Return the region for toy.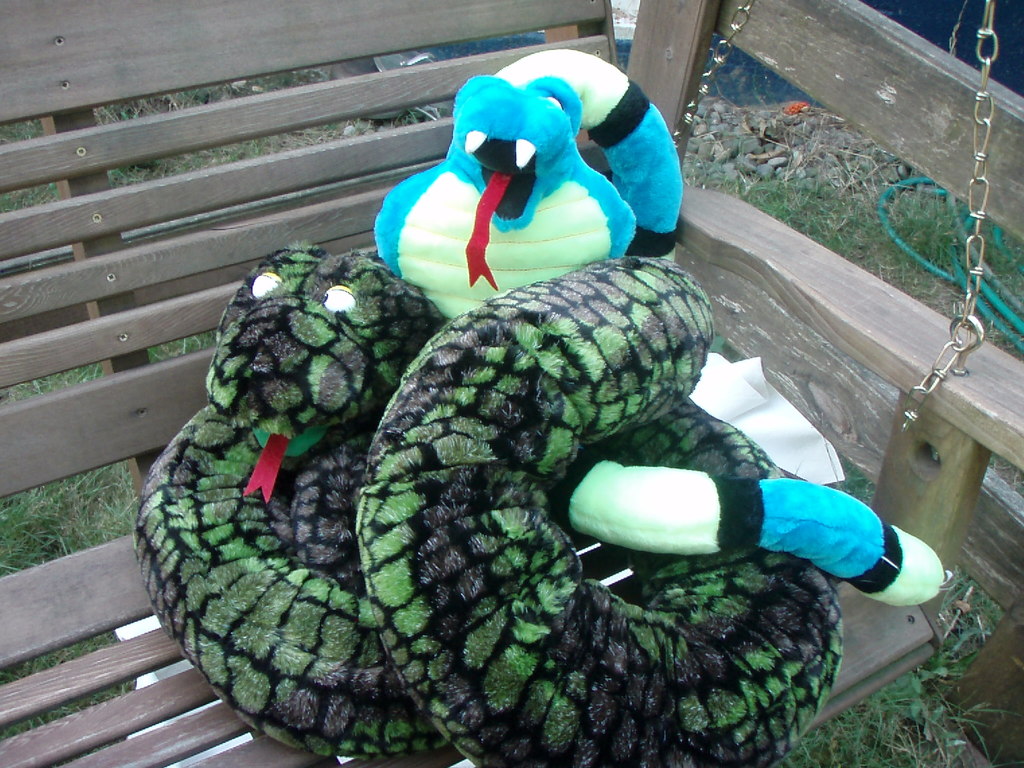
left=371, top=42, right=952, bottom=614.
